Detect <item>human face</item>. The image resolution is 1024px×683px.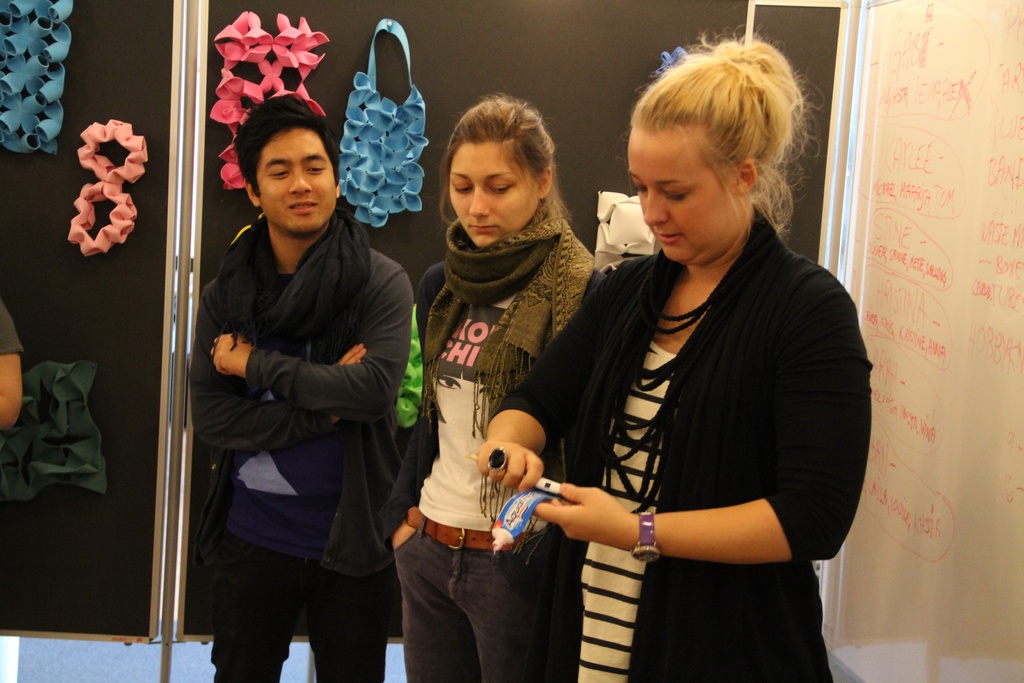
(451,140,539,248).
